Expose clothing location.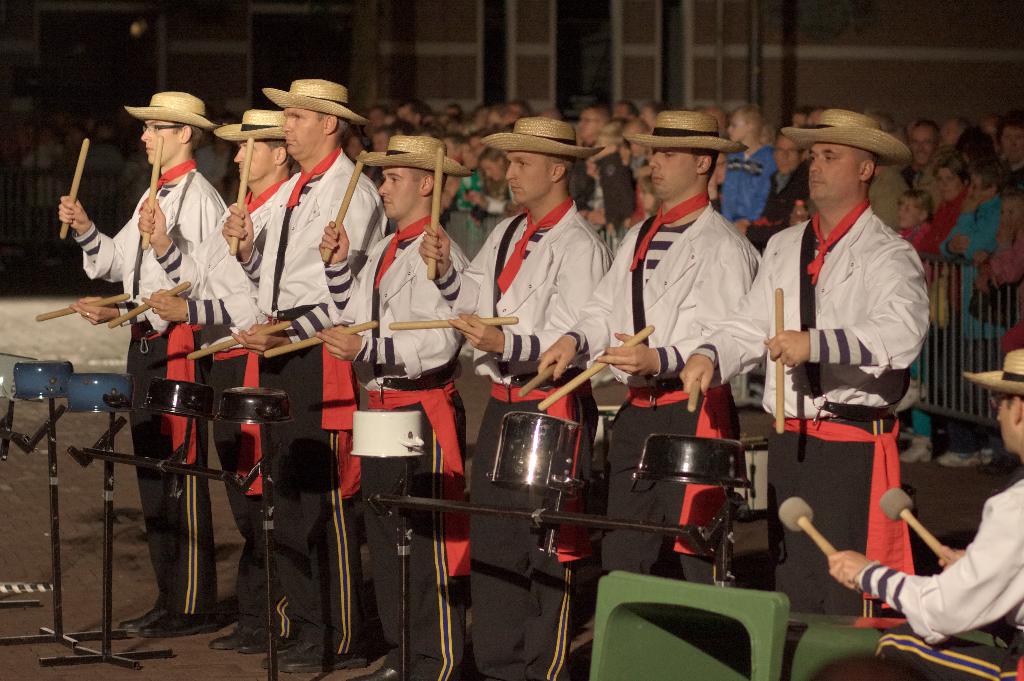
Exposed at 72, 159, 227, 613.
